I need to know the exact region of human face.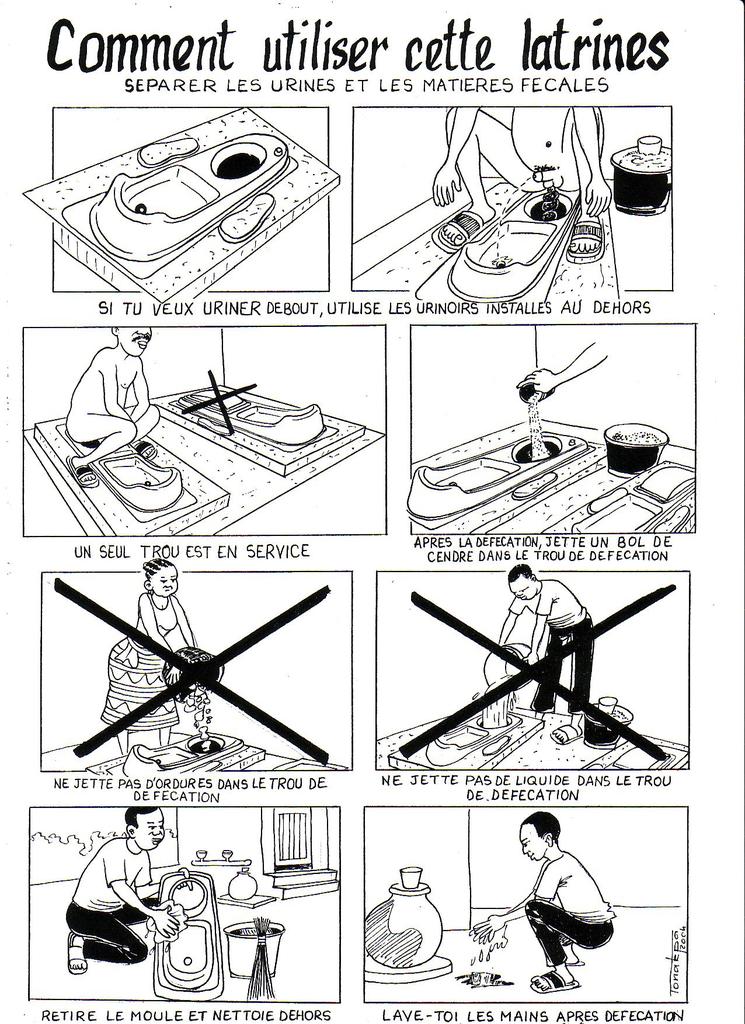
Region: 512,822,543,861.
